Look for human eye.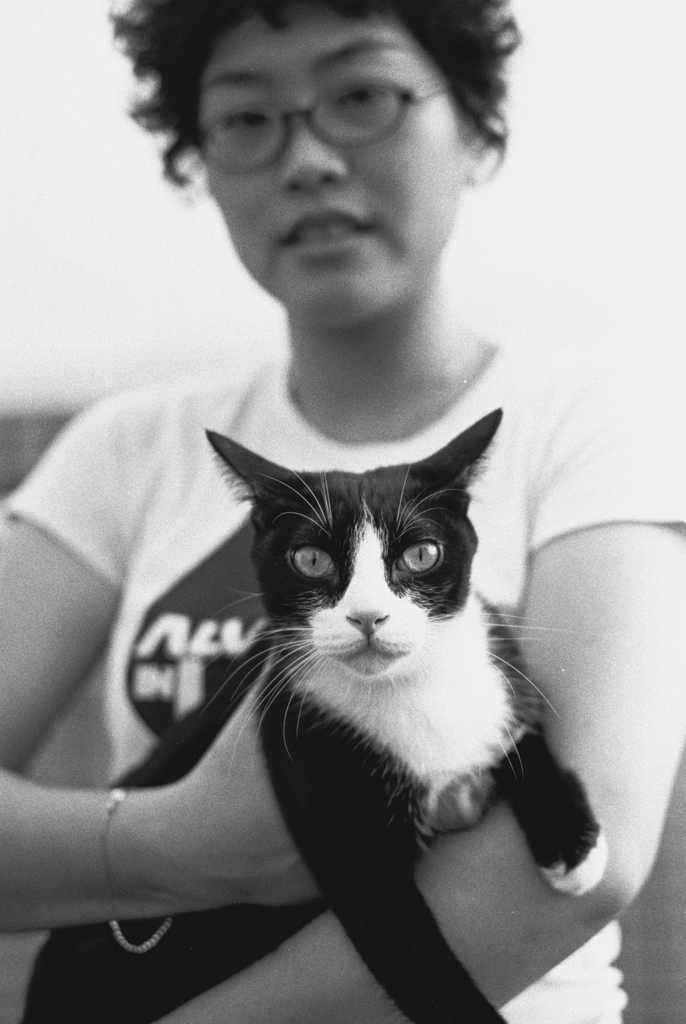
Found: detection(213, 97, 270, 134).
